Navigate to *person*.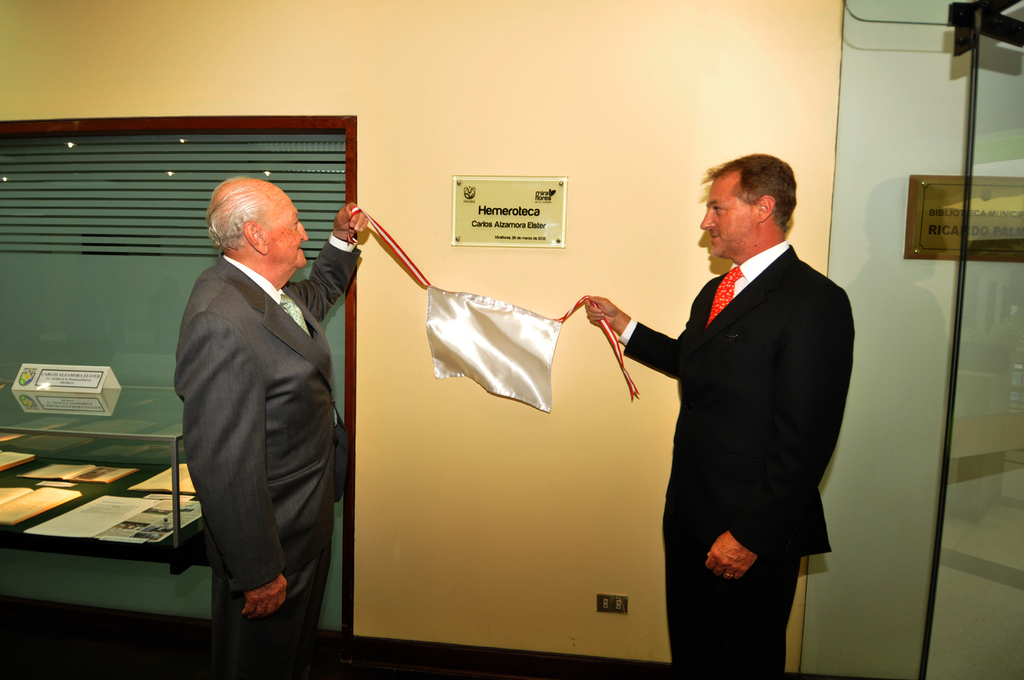
Navigation target: region(586, 152, 851, 679).
